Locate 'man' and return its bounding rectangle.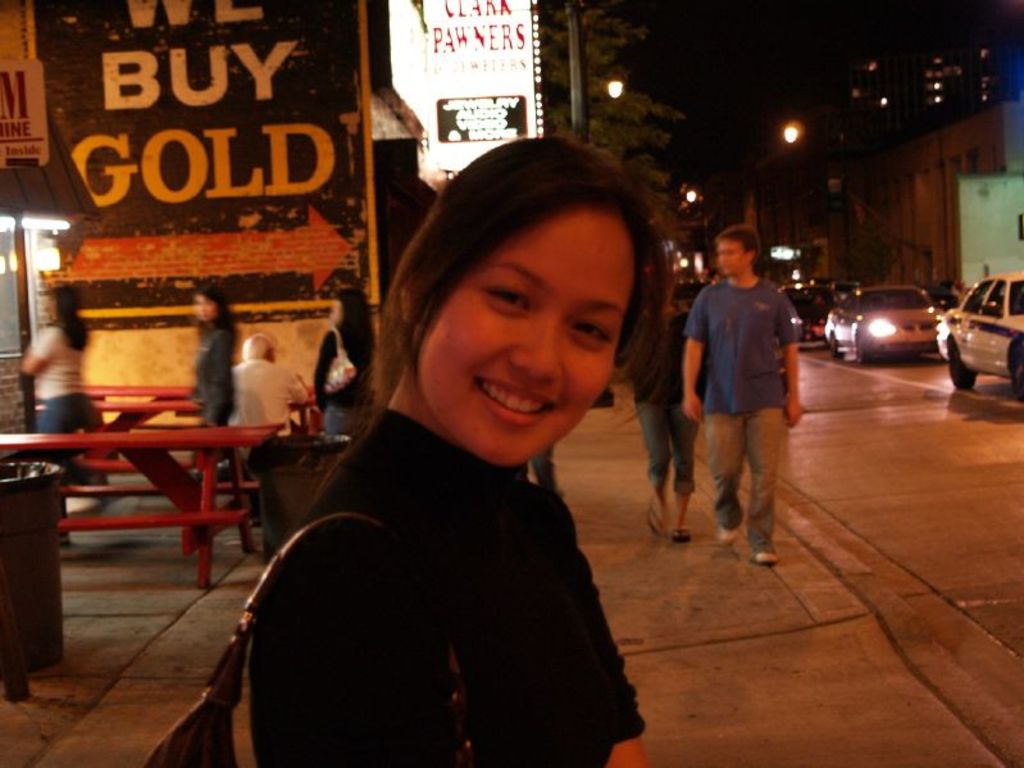
crop(683, 223, 810, 574).
